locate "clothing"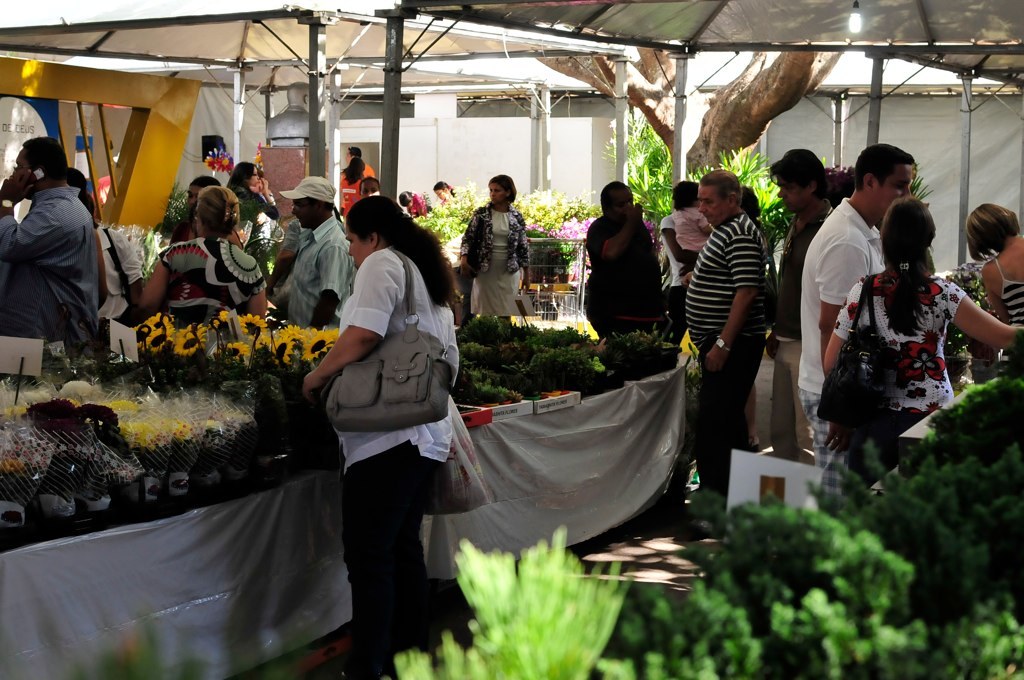
locate(291, 215, 360, 321)
